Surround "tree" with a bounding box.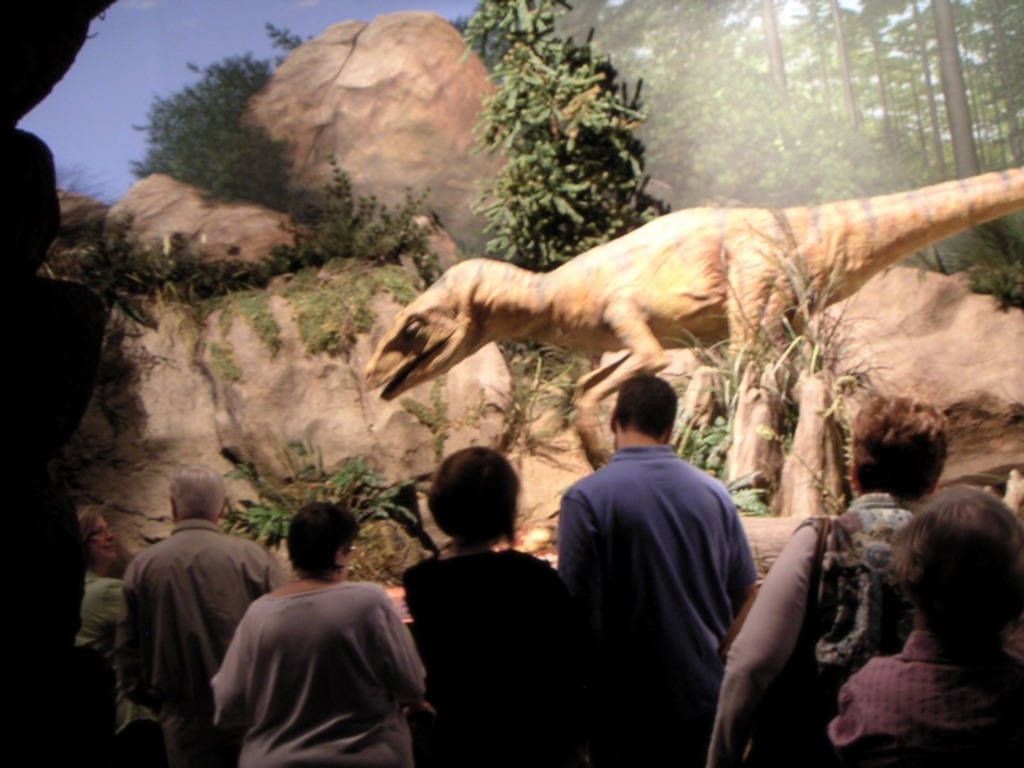
918 0 980 177.
